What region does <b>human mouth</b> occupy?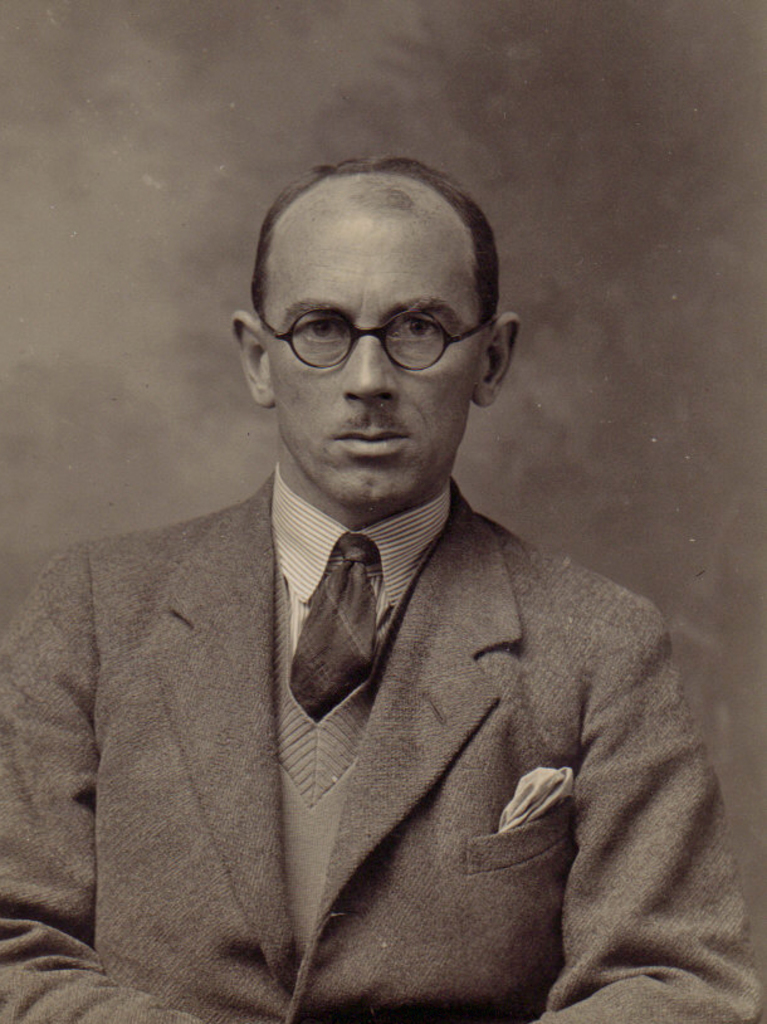
332:426:412:455.
